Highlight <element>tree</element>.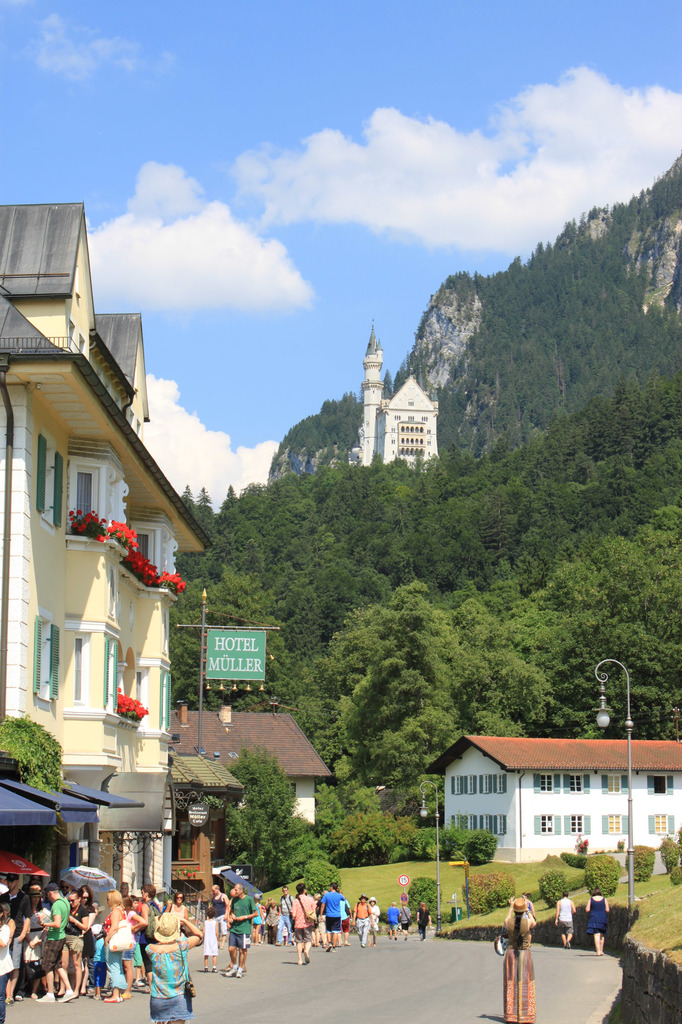
Highlighted region: bbox(0, 705, 70, 847).
